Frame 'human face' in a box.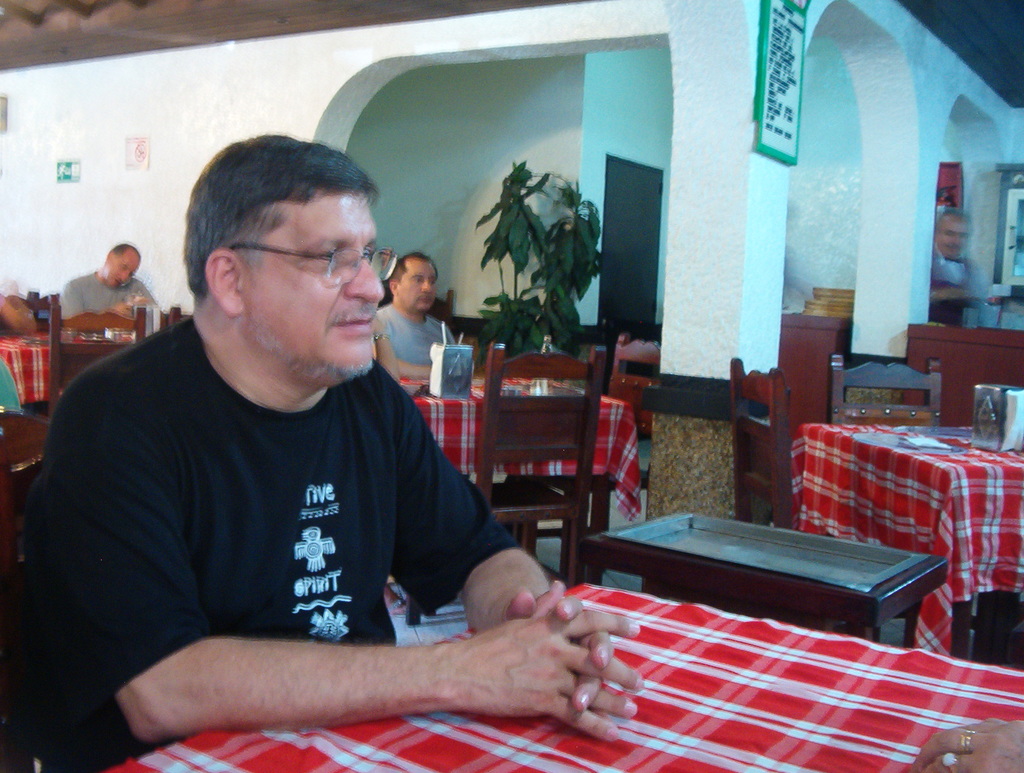
left=938, top=213, right=970, bottom=259.
